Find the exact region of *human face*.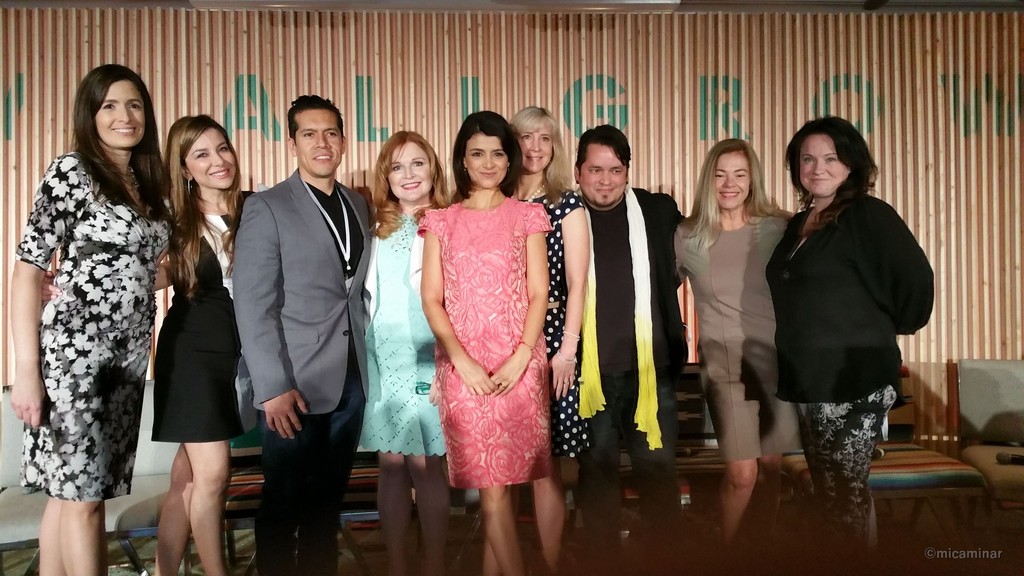
Exact region: rect(799, 134, 847, 195).
